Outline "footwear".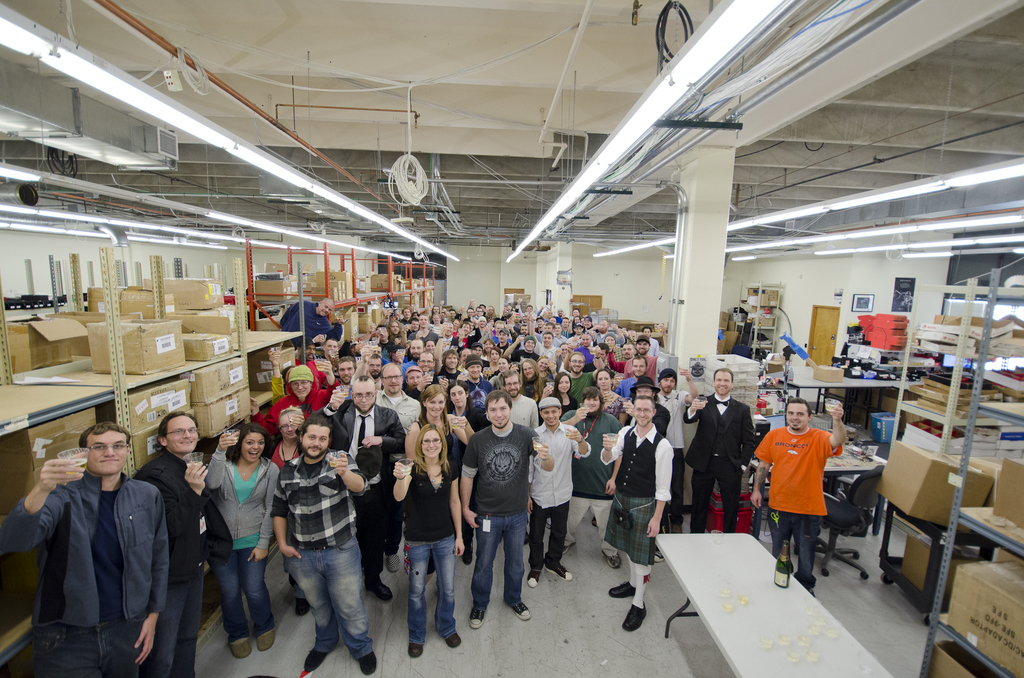
Outline: l=385, t=551, r=403, b=572.
